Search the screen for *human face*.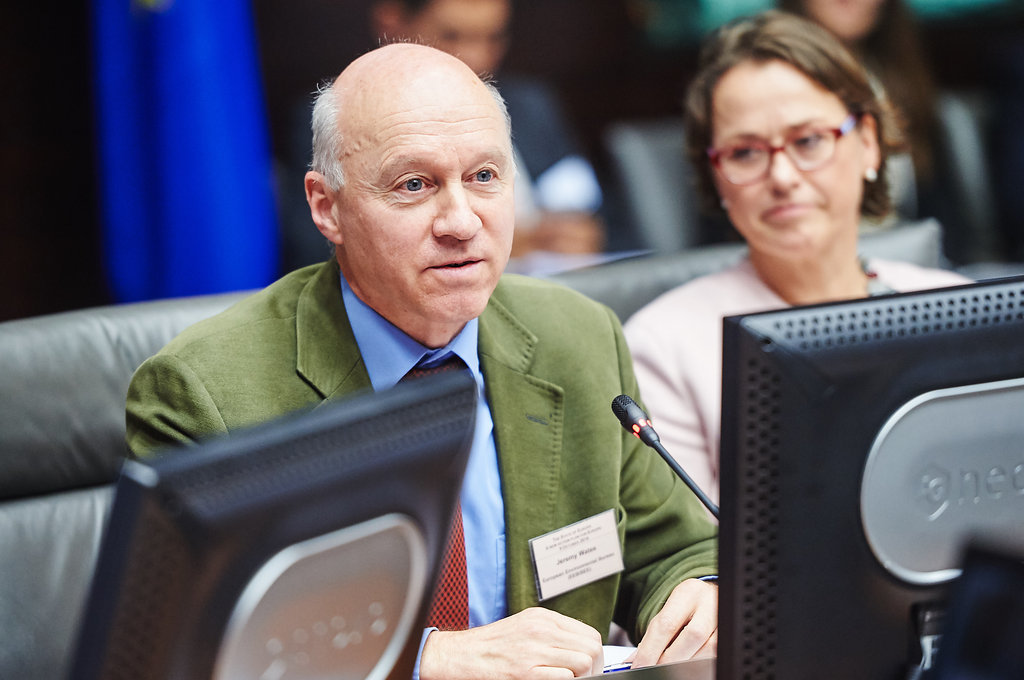
Found at select_region(703, 53, 862, 258).
